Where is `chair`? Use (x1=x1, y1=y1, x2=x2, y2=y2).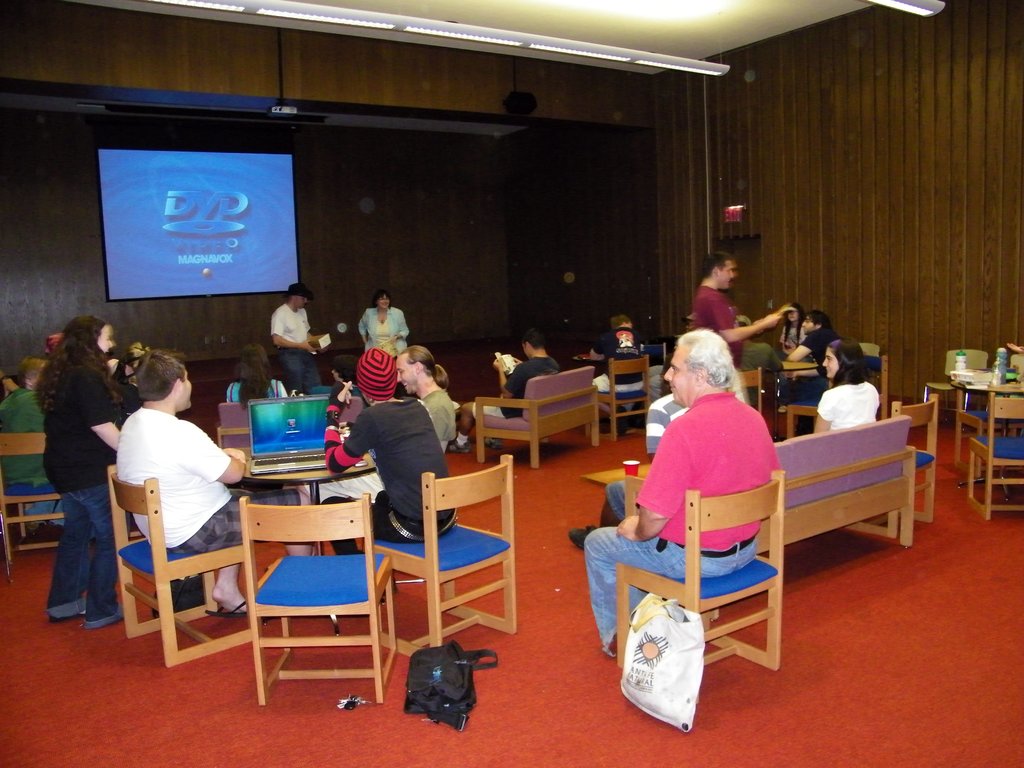
(x1=784, y1=353, x2=888, y2=442).
